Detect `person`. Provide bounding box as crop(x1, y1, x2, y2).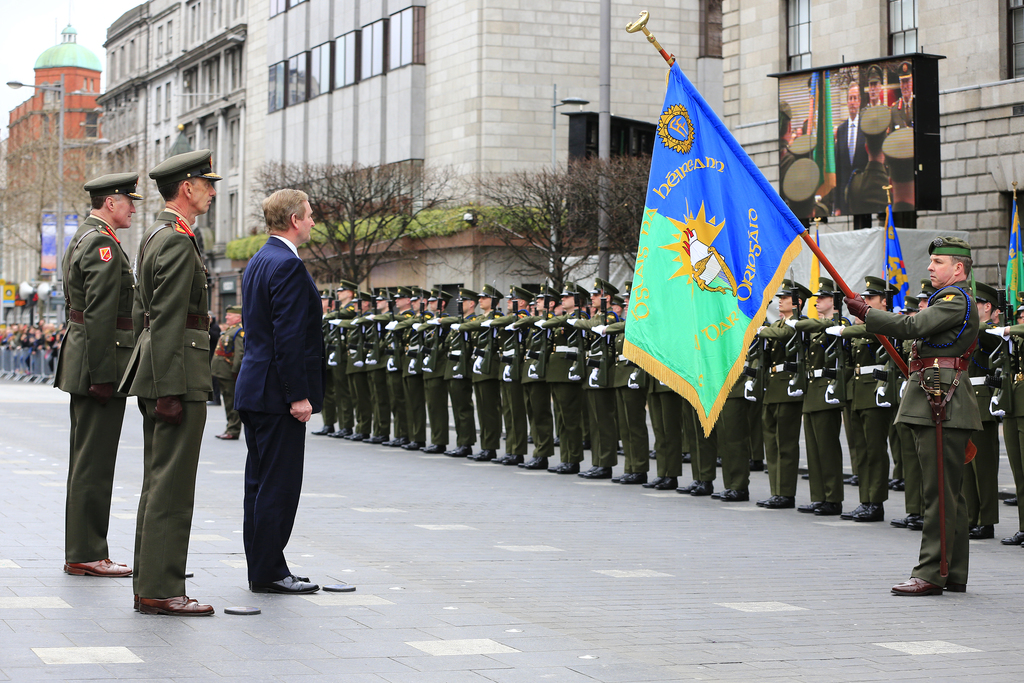
crop(716, 345, 745, 513).
